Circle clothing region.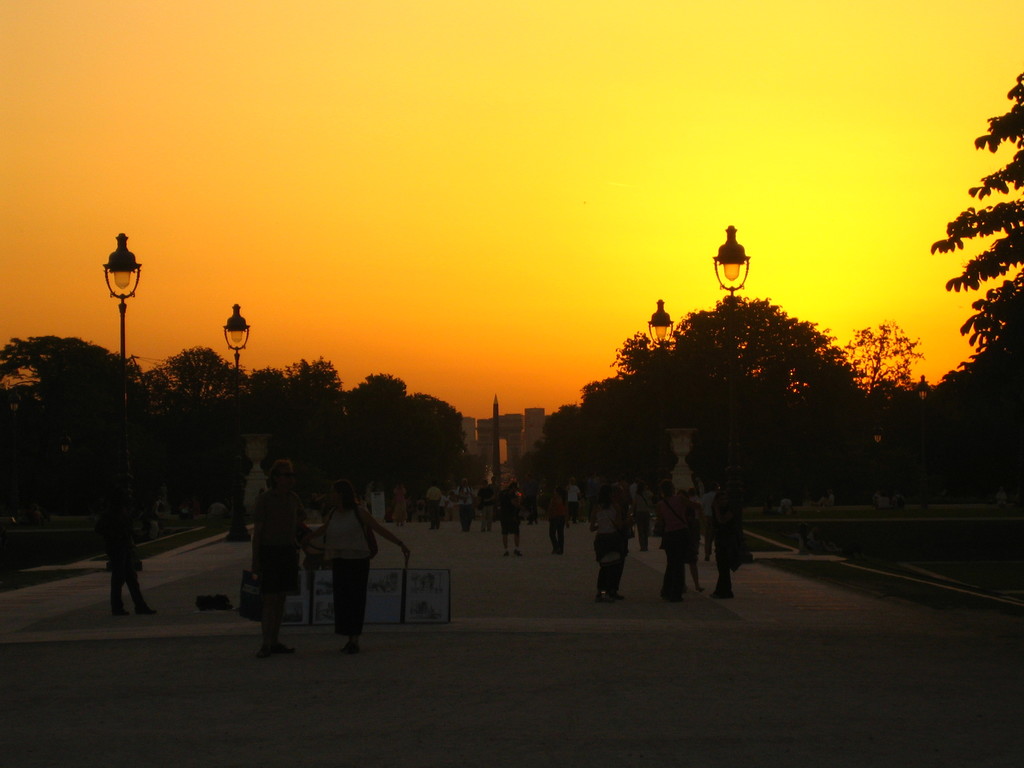
Region: {"x1": 451, "y1": 495, "x2": 470, "y2": 524}.
